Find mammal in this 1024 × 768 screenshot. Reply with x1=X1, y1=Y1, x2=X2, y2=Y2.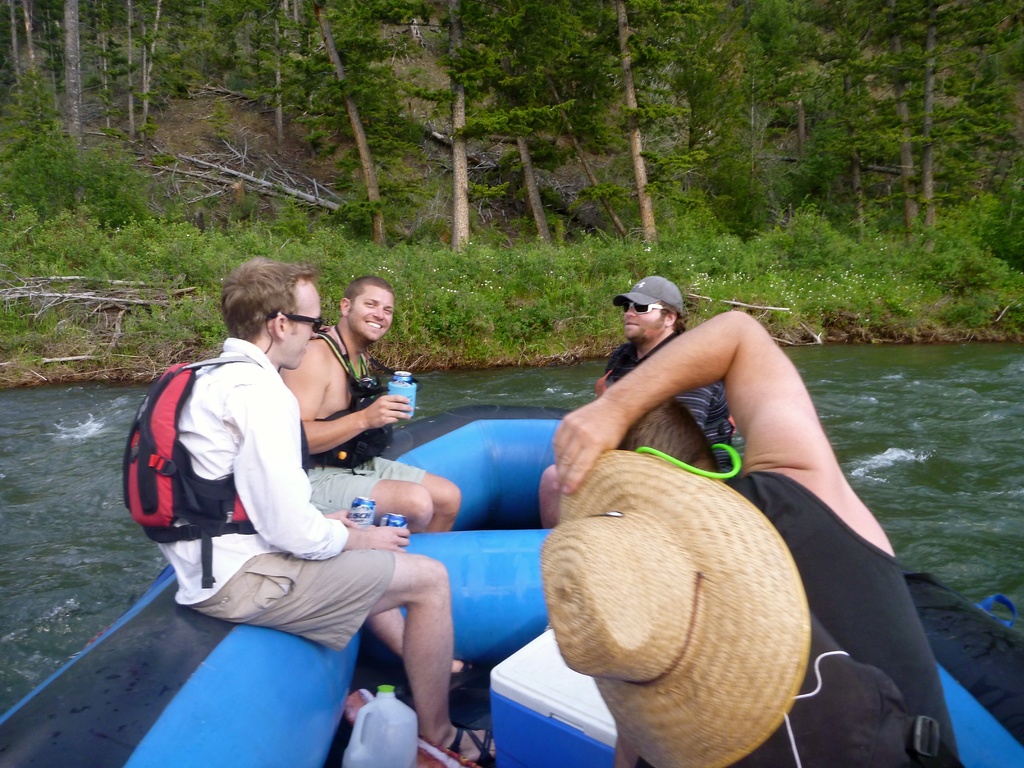
x1=159, y1=251, x2=503, y2=767.
